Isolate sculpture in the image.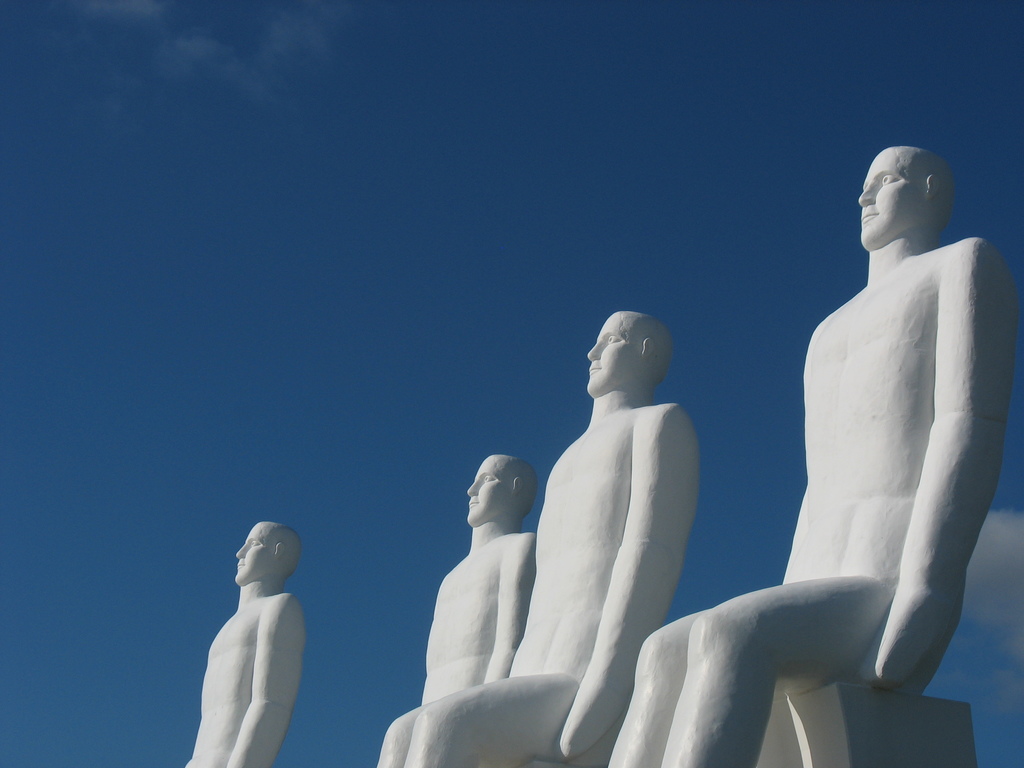
Isolated region: [611,141,1022,767].
